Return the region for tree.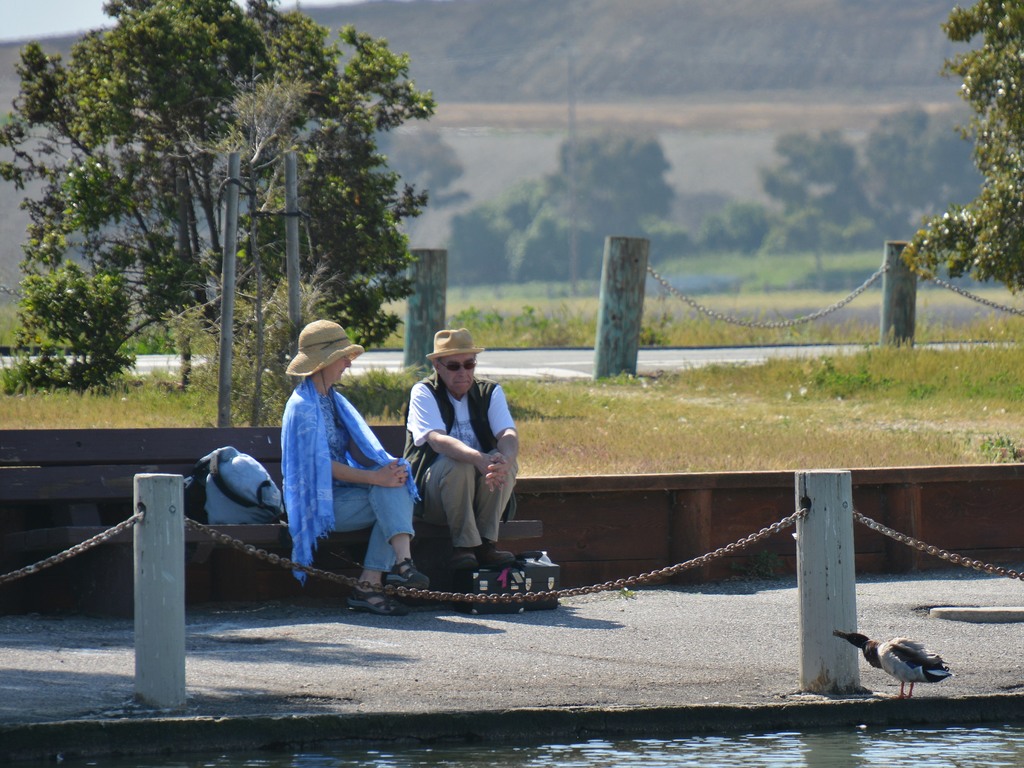
region(892, 0, 1023, 310).
